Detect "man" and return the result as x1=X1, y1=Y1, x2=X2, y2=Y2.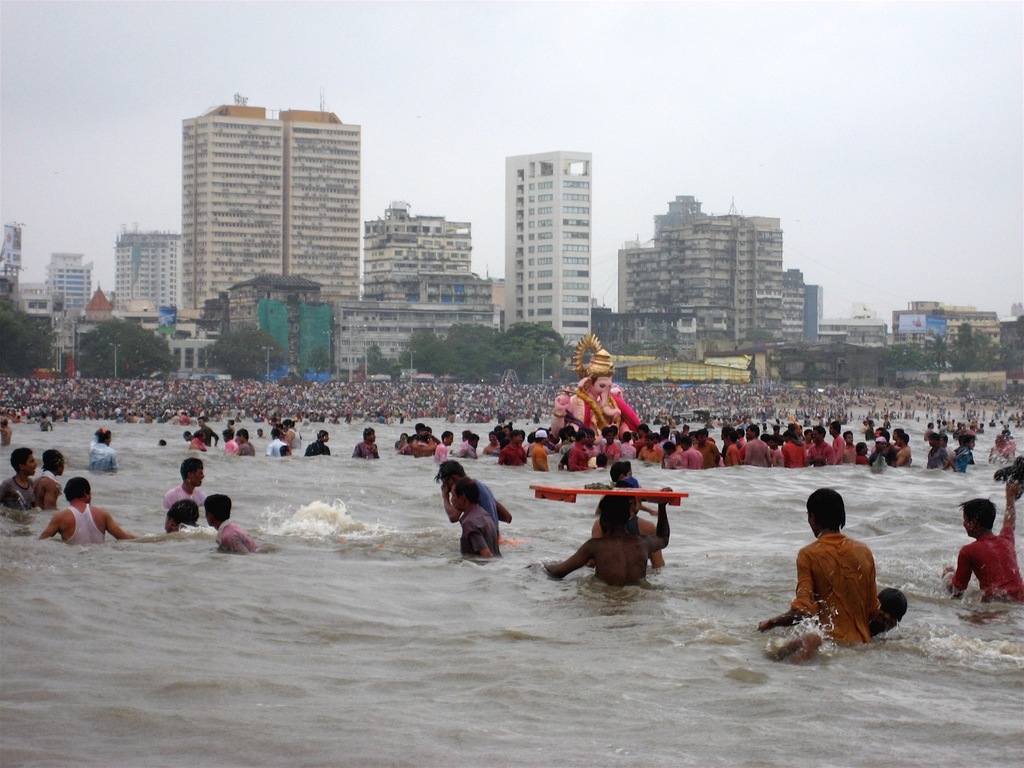
x1=502, y1=430, x2=528, y2=466.
